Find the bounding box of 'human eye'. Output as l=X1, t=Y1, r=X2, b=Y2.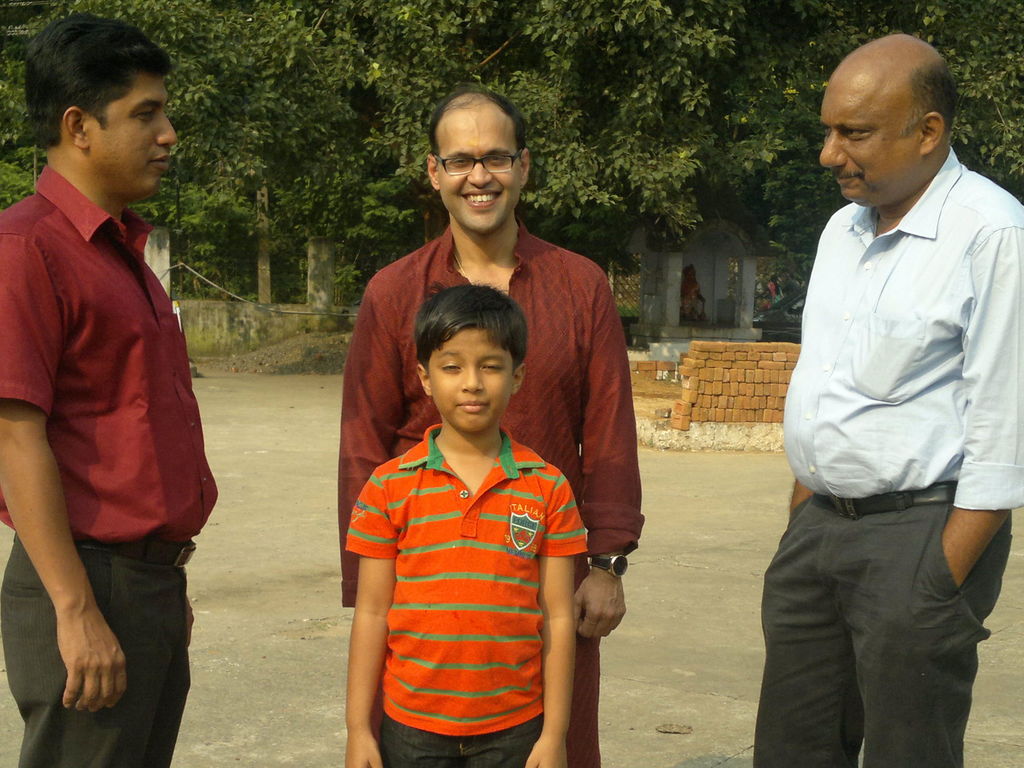
l=431, t=360, r=465, b=377.
